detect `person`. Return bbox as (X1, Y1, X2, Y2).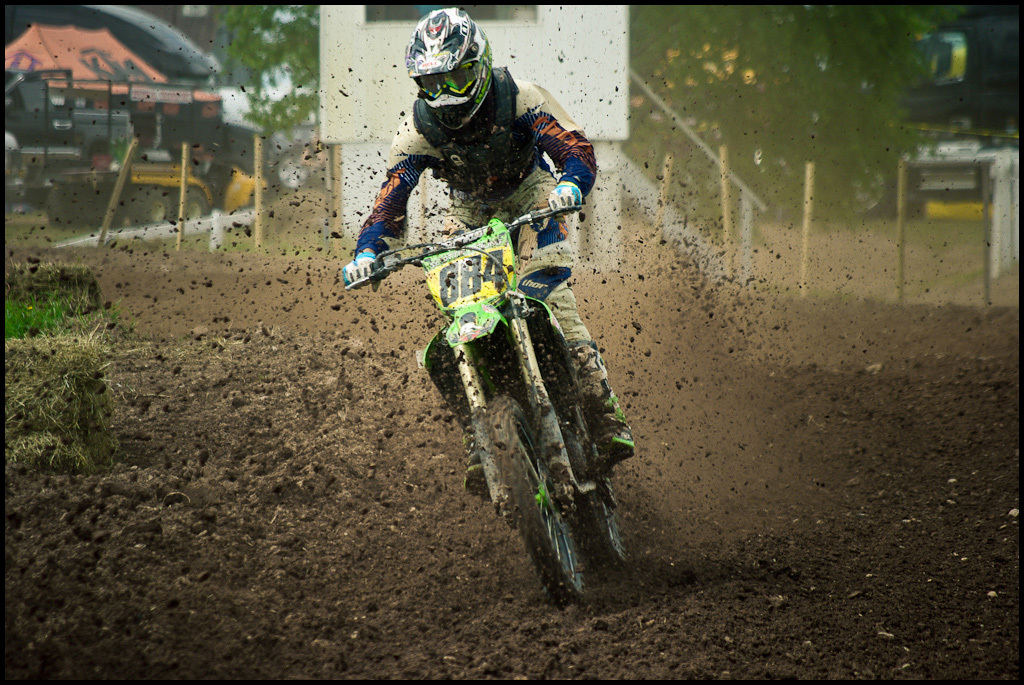
(348, 41, 615, 590).
